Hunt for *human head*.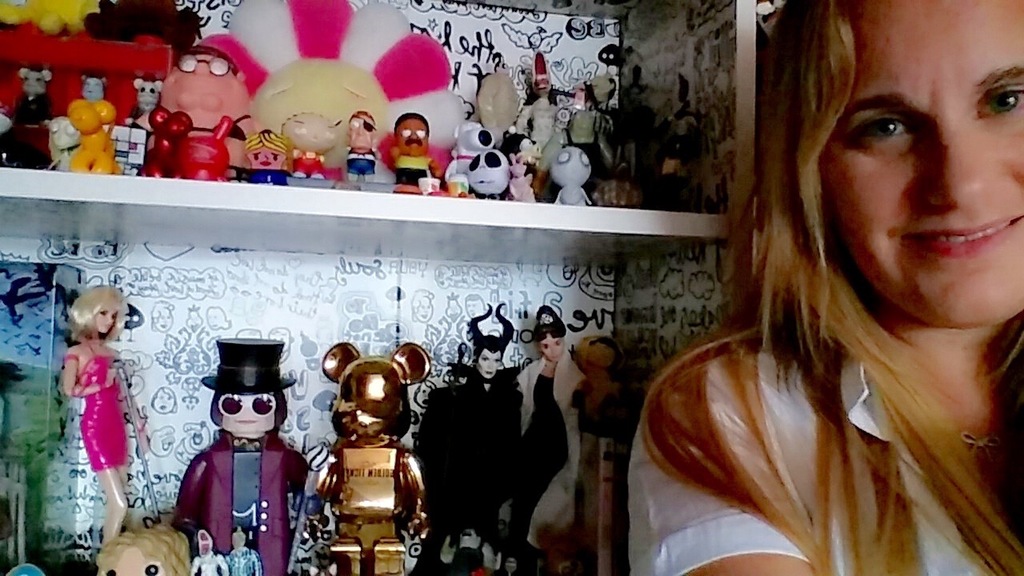
Hunted down at {"left": 92, "top": 301, "right": 126, "bottom": 335}.
